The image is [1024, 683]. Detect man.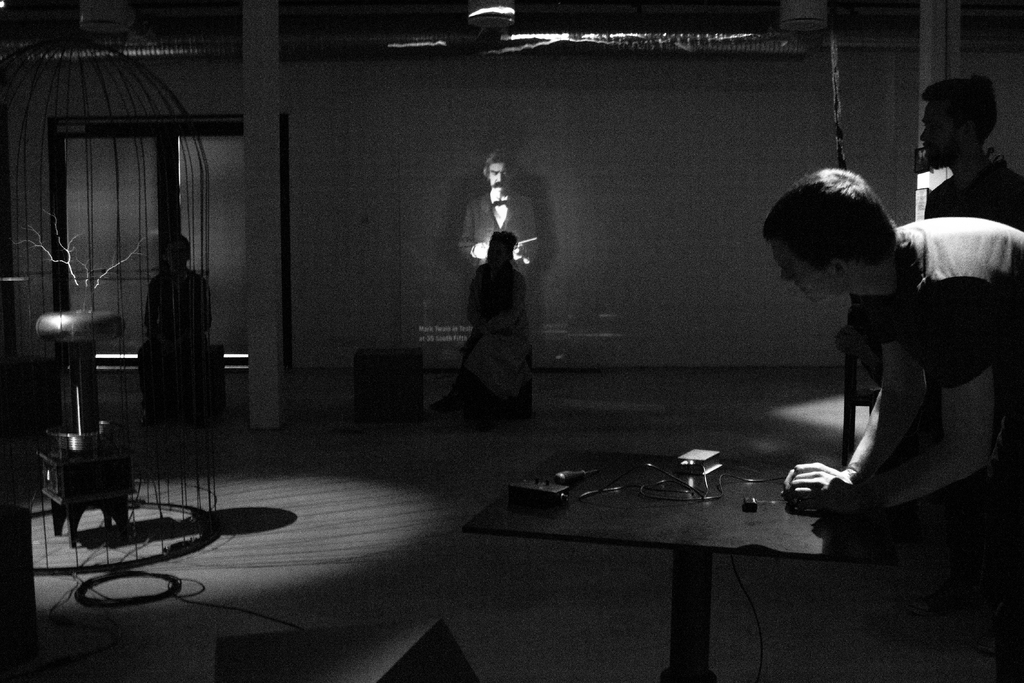
Detection: rect(926, 68, 1023, 239).
